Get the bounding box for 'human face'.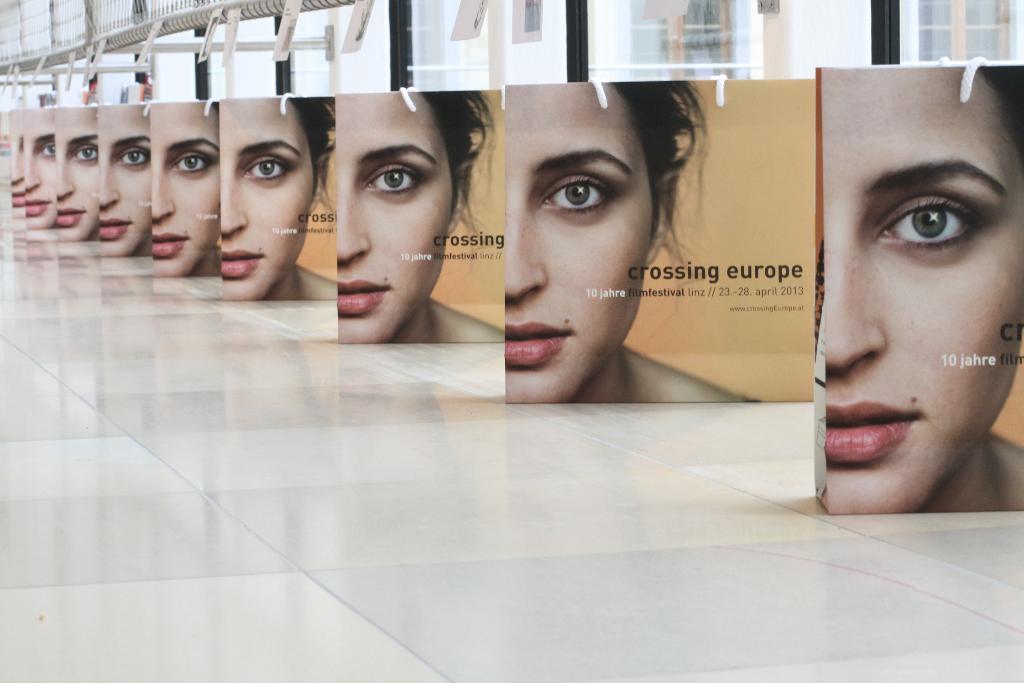
<region>502, 77, 714, 404</region>.
